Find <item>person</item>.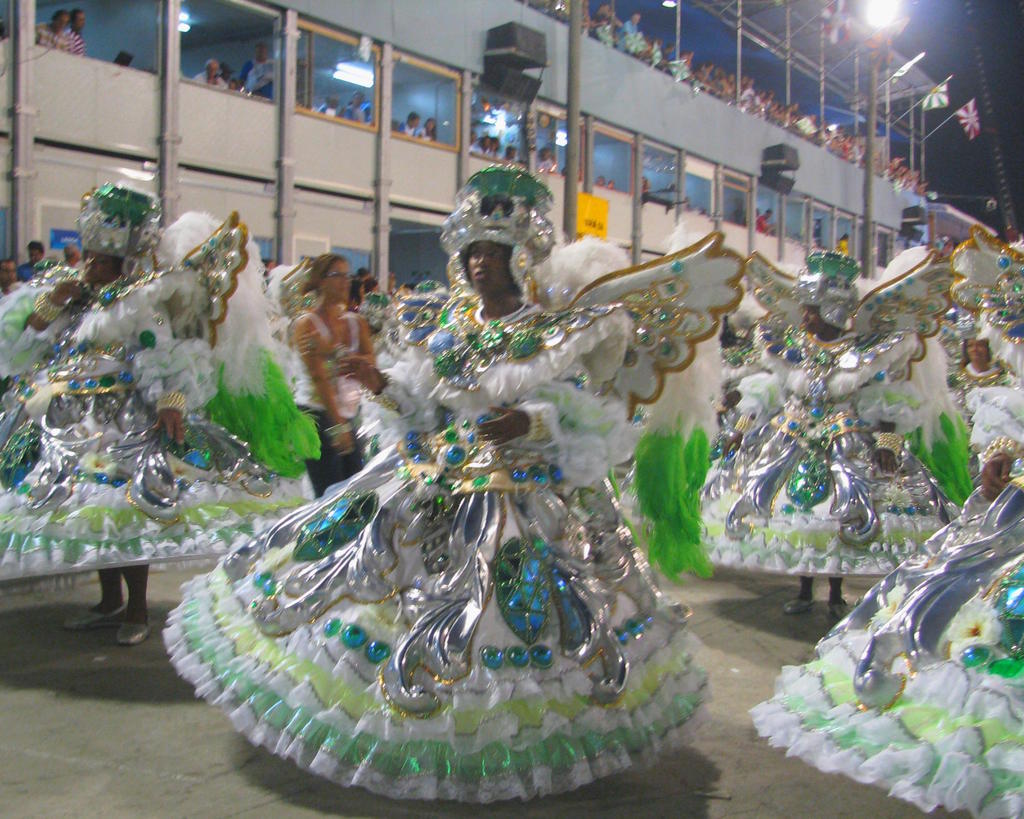
BBox(194, 58, 230, 97).
